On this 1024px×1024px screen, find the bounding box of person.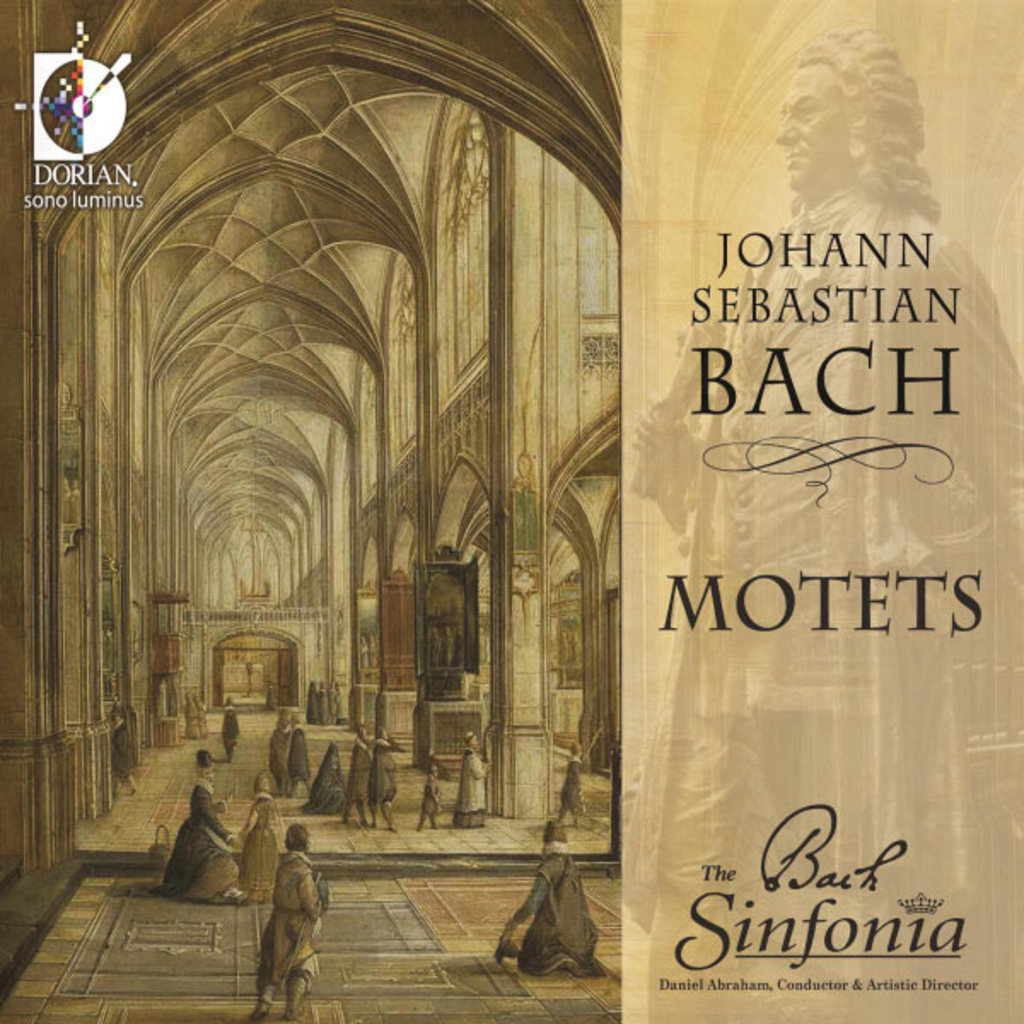
Bounding box: (x1=242, y1=773, x2=288, y2=898).
